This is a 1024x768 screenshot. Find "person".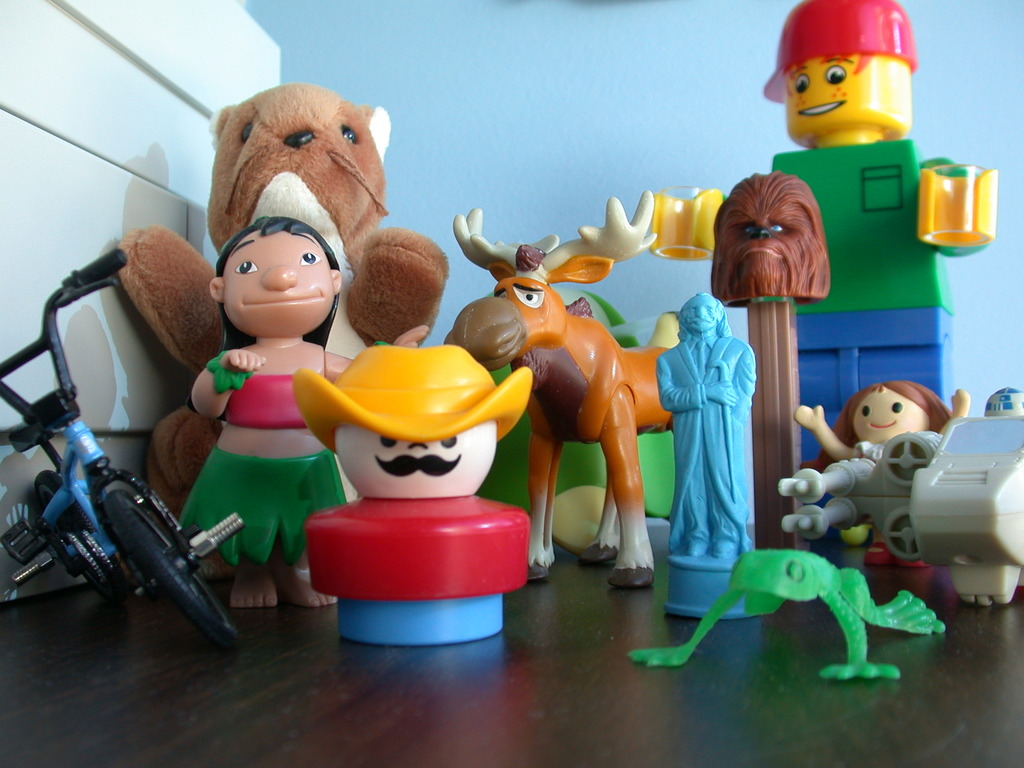
Bounding box: bbox(179, 213, 427, 602).
